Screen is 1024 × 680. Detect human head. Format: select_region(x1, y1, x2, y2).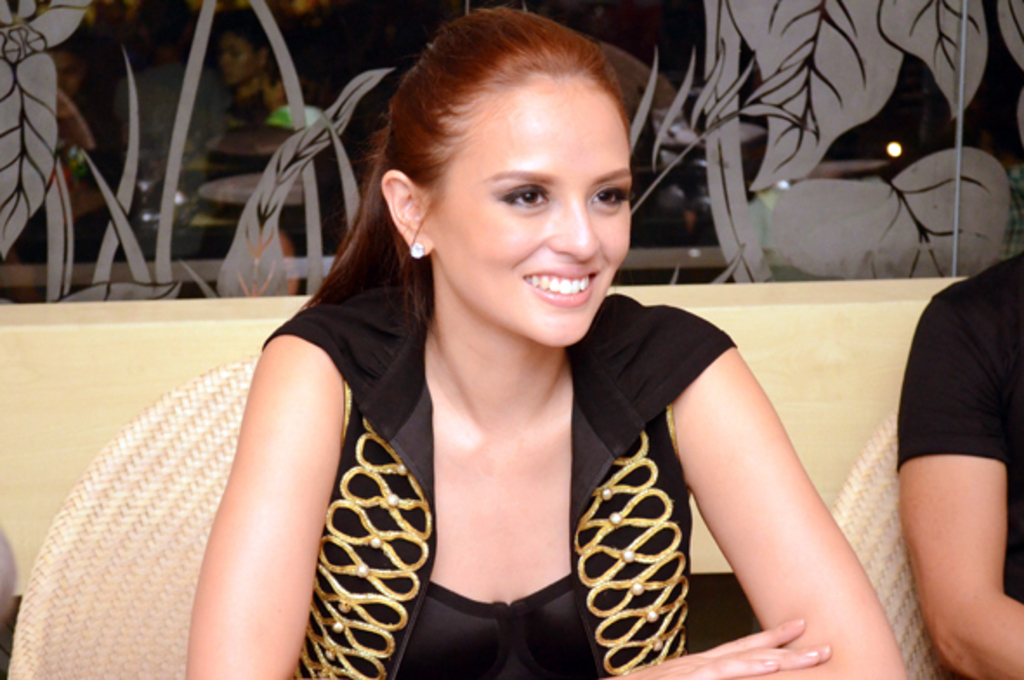
select_region(139, 0, 200, 52).
